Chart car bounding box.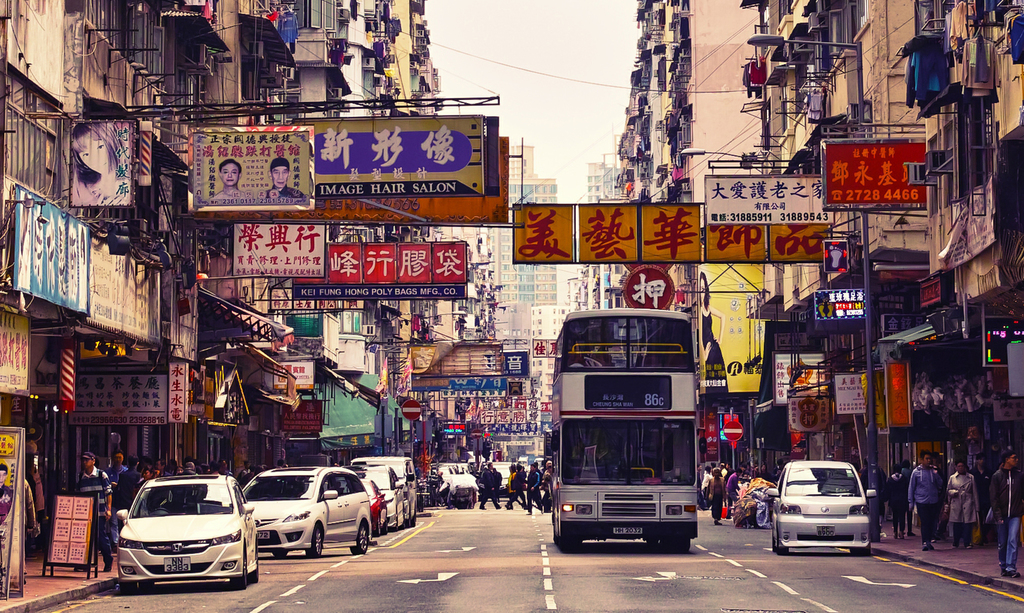
Charted: Rect(115, 477, 263, 587).
